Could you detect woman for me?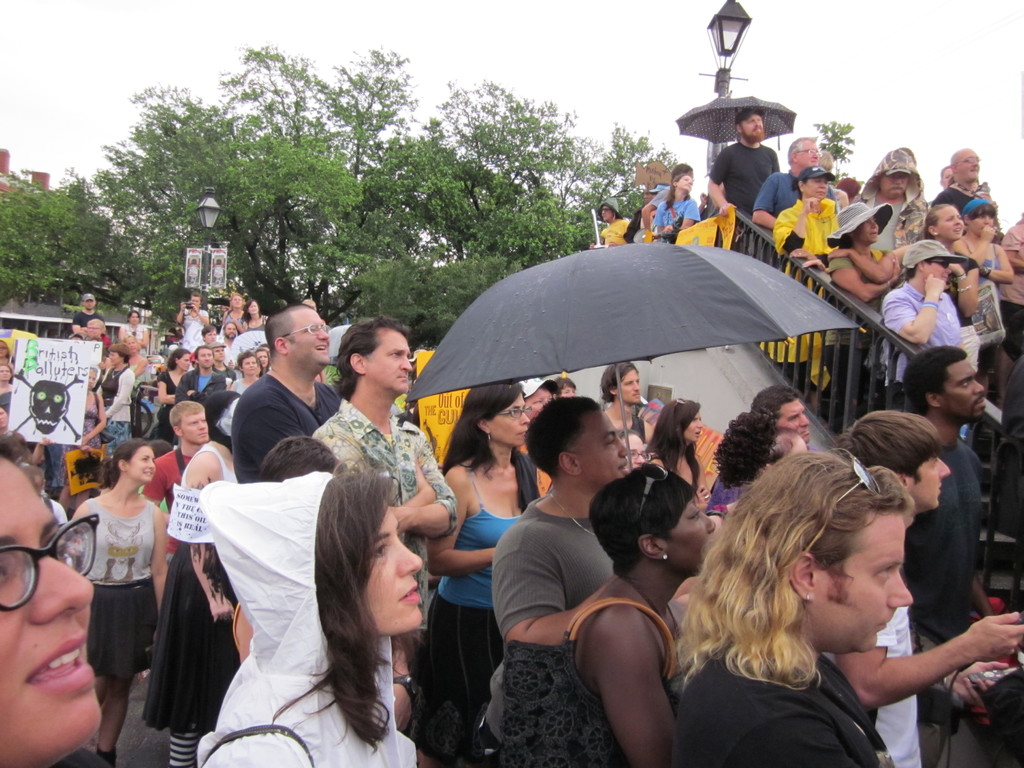
Detection result: <region>760, 164, 840, 412</region>.
